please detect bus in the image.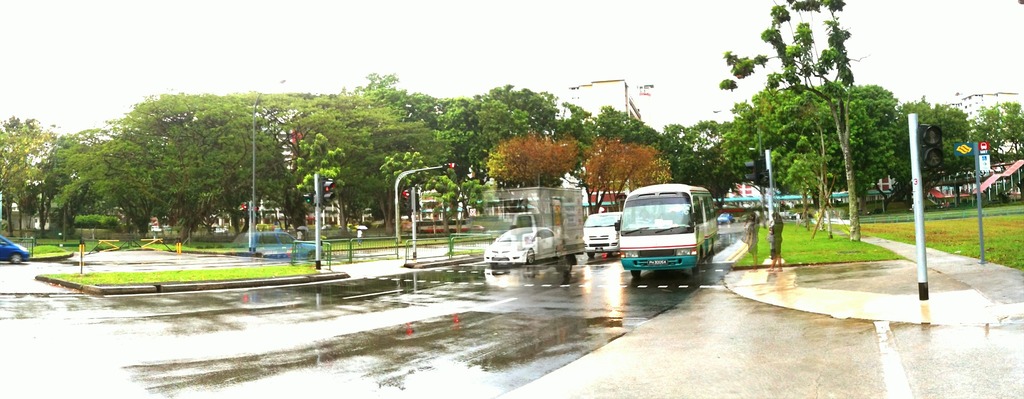
<region>611, 184, 715, 274</region>.
